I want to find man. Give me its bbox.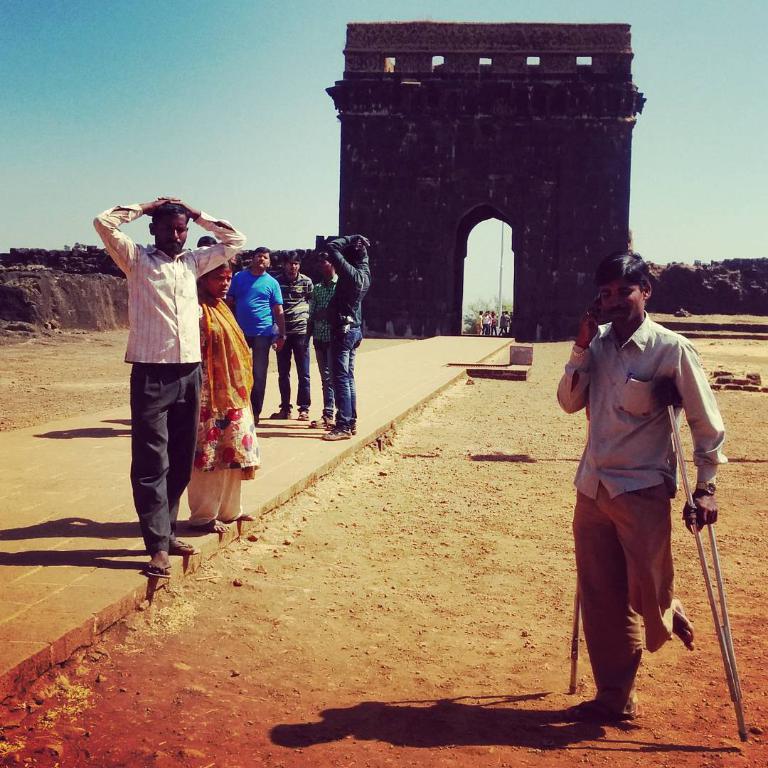
94:196:249:579.
